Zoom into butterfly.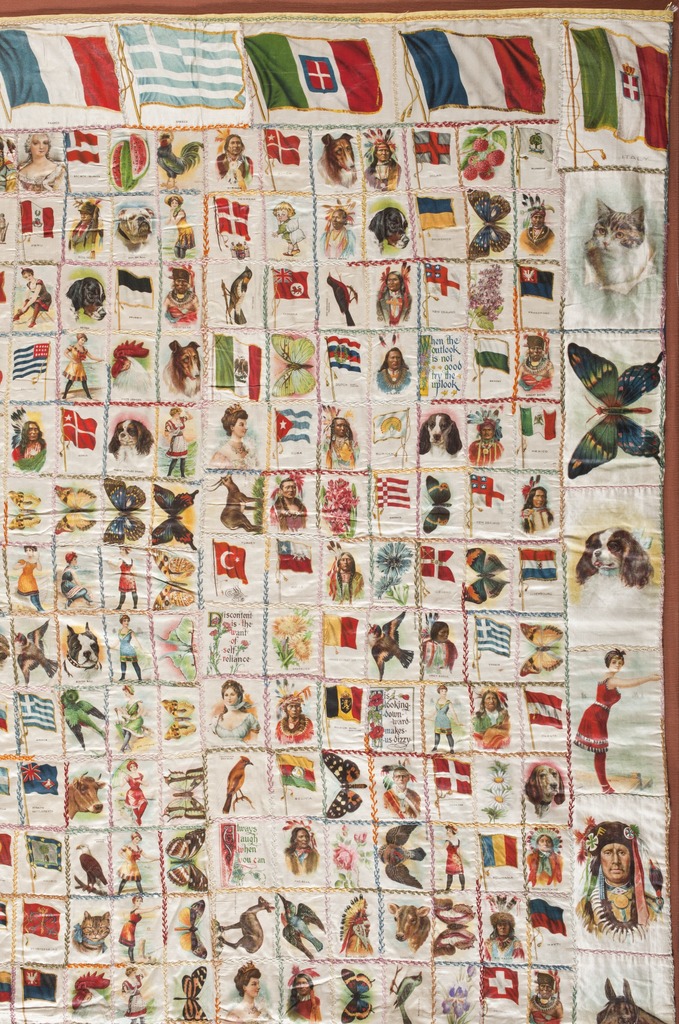
Zoom target: bbox=(142, 550, 205, 615).
